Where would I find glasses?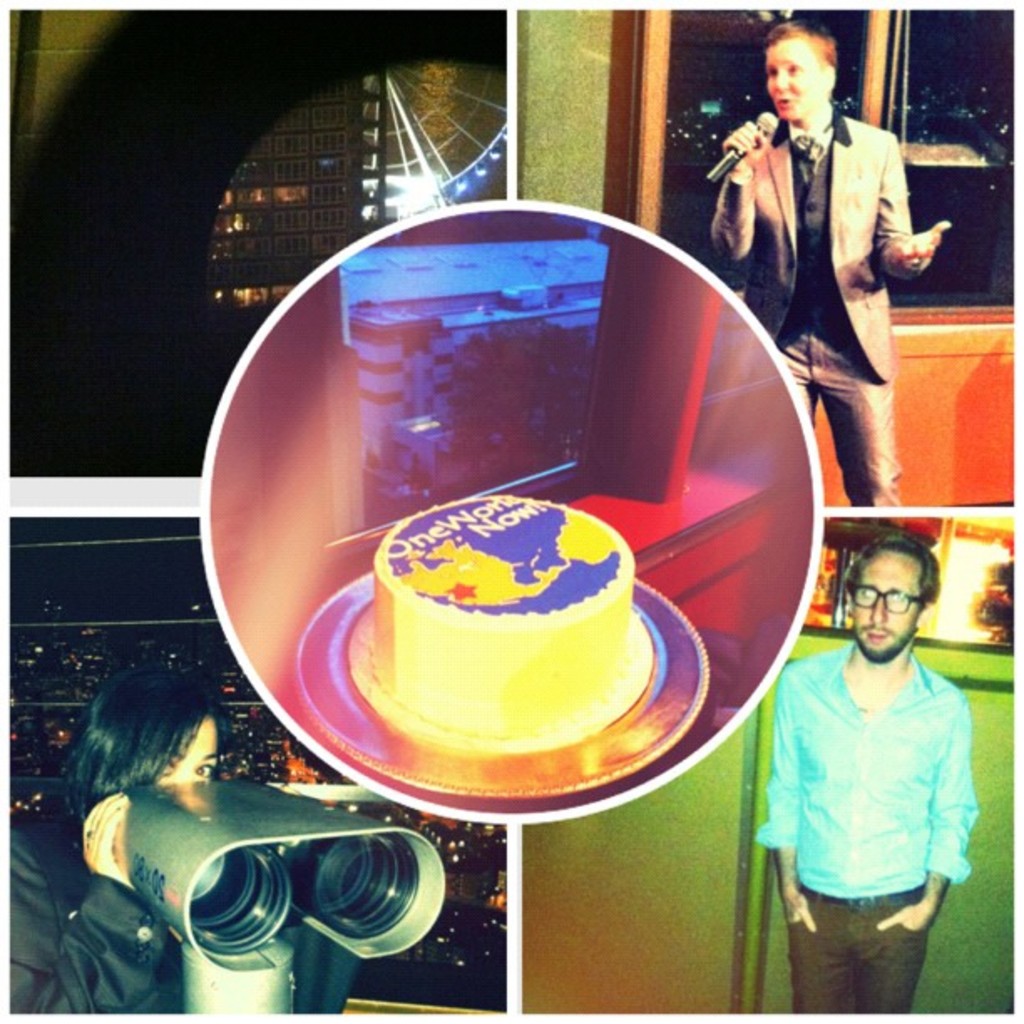
At [840, 582, 932, 617].
